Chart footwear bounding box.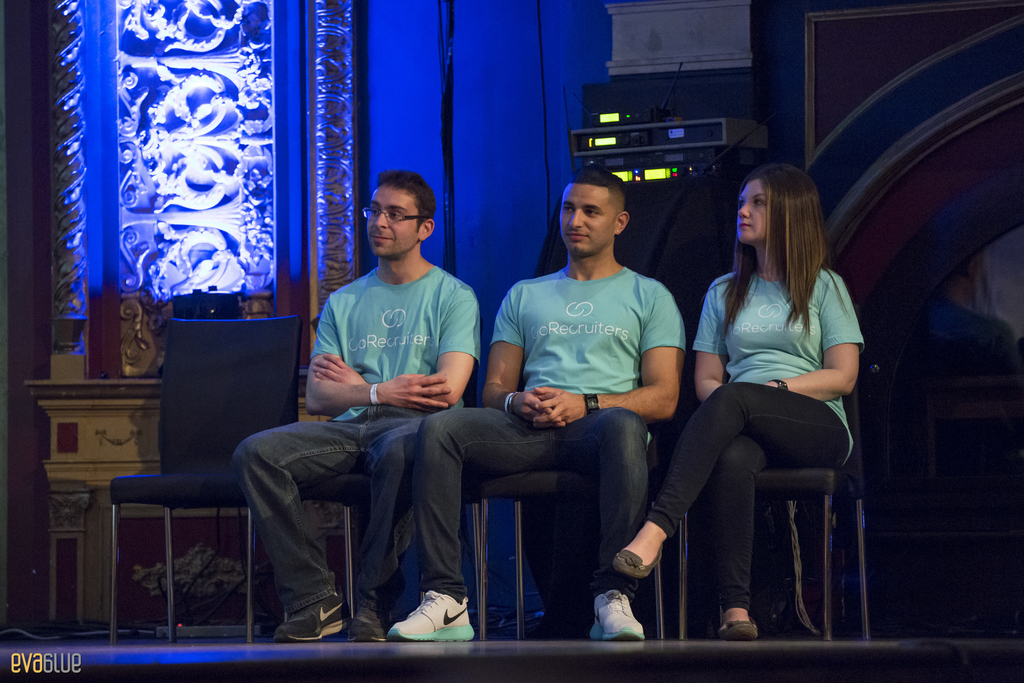
Charted: crop(327, 593, 383, 645).
